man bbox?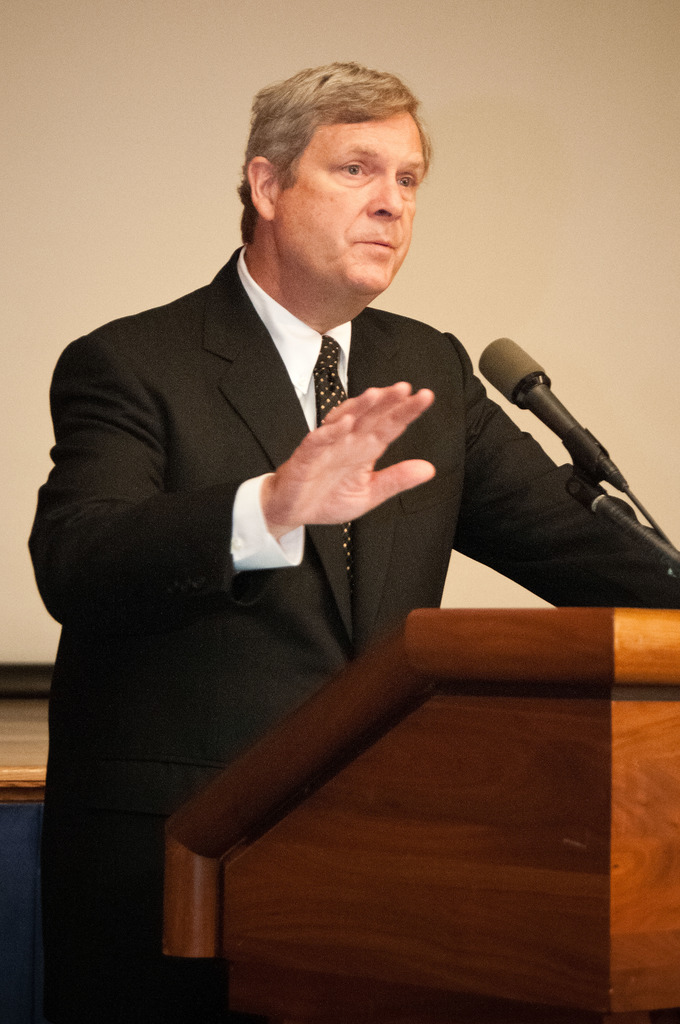
[38,95,521,904]
